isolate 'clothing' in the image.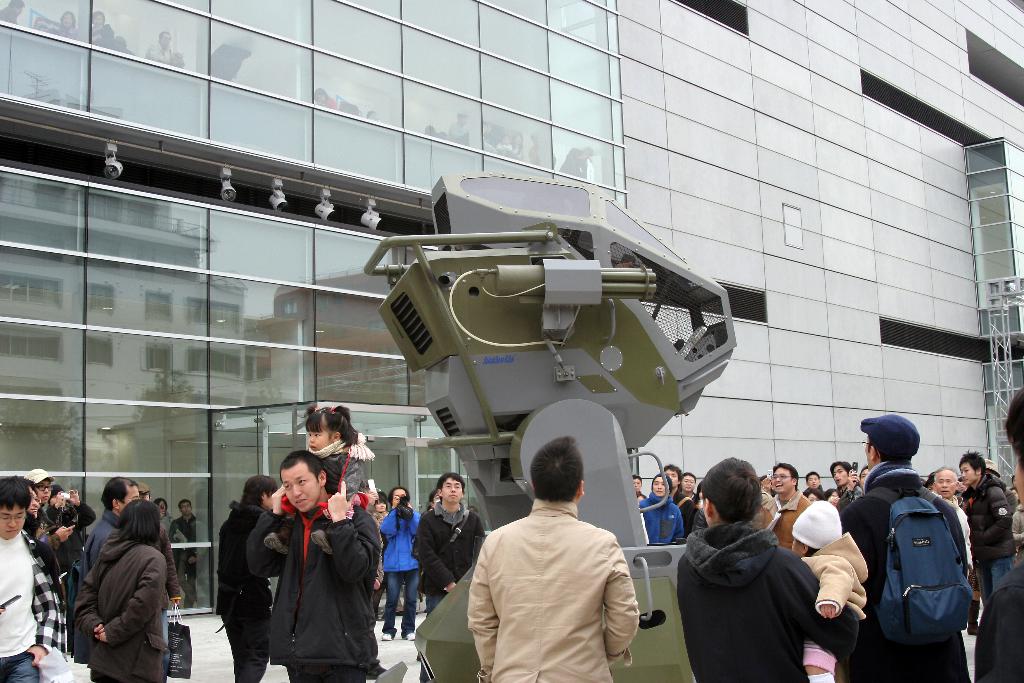
Isolated region: <bbox>770, 490, 816, 555</bbox>.
